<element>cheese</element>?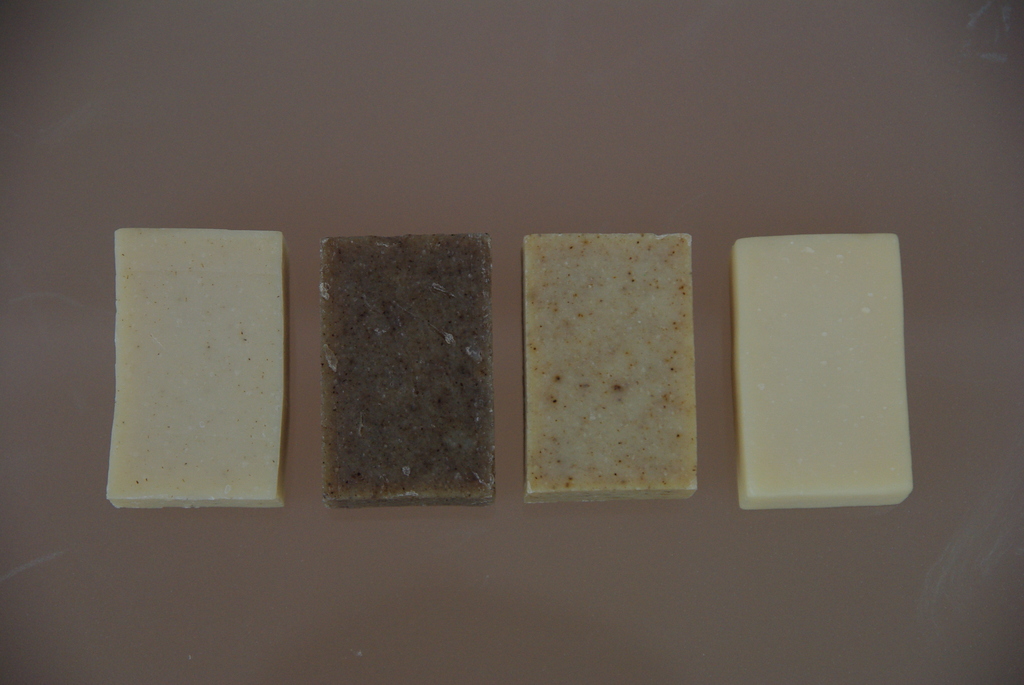
bbox=(108, 226, 290, 512)
